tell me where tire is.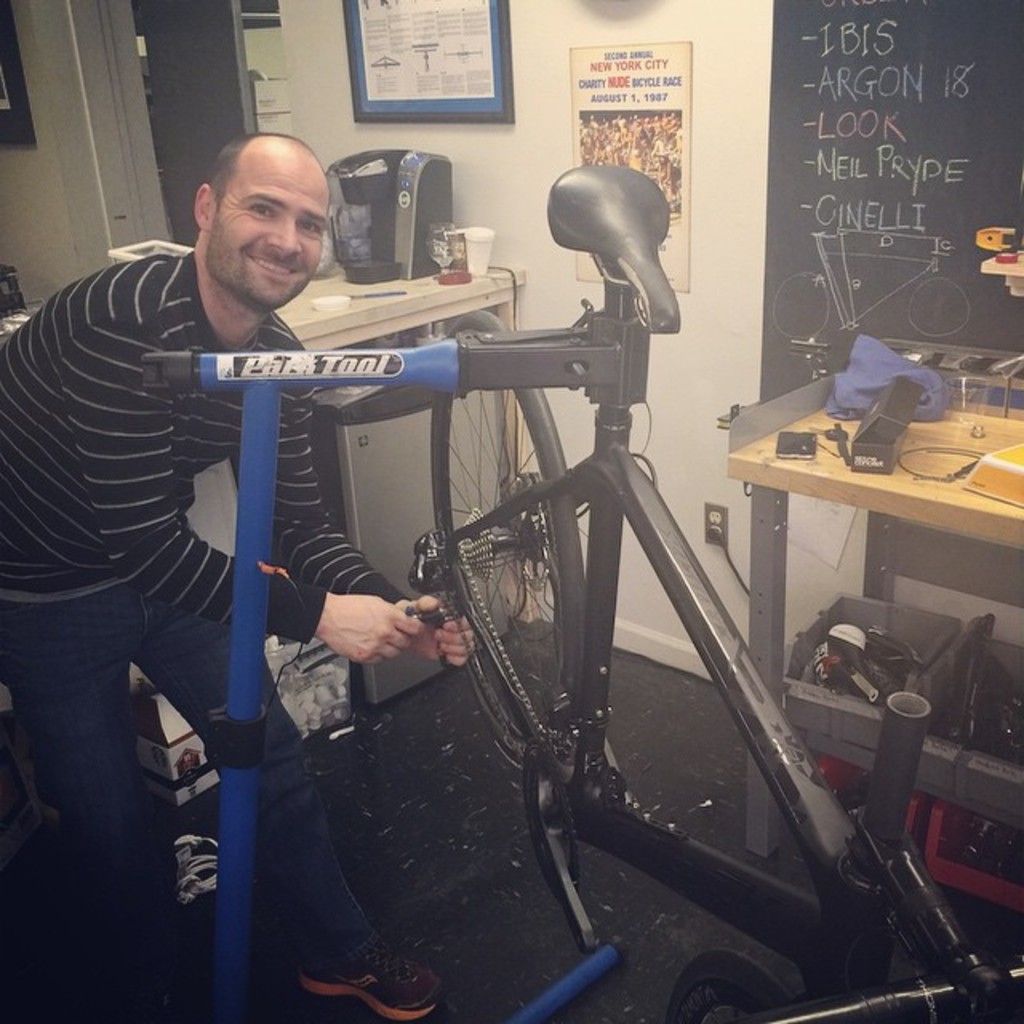
tire is at (x1=429, y1=309, x2=582, y2=752).
